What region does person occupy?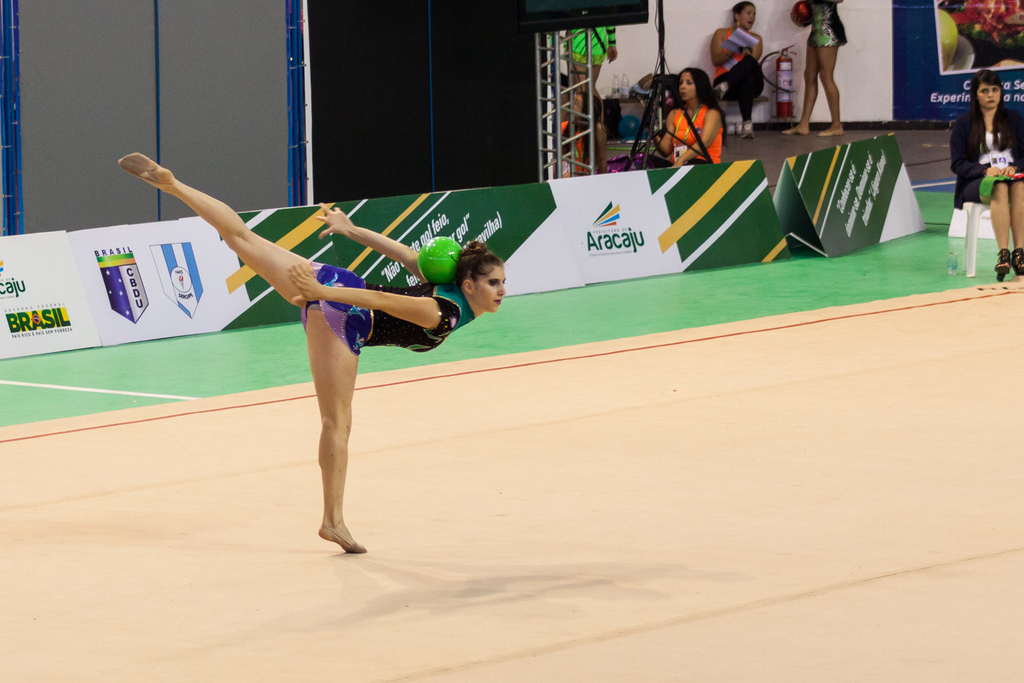
bbox=(946, 66, 1021, 281).
